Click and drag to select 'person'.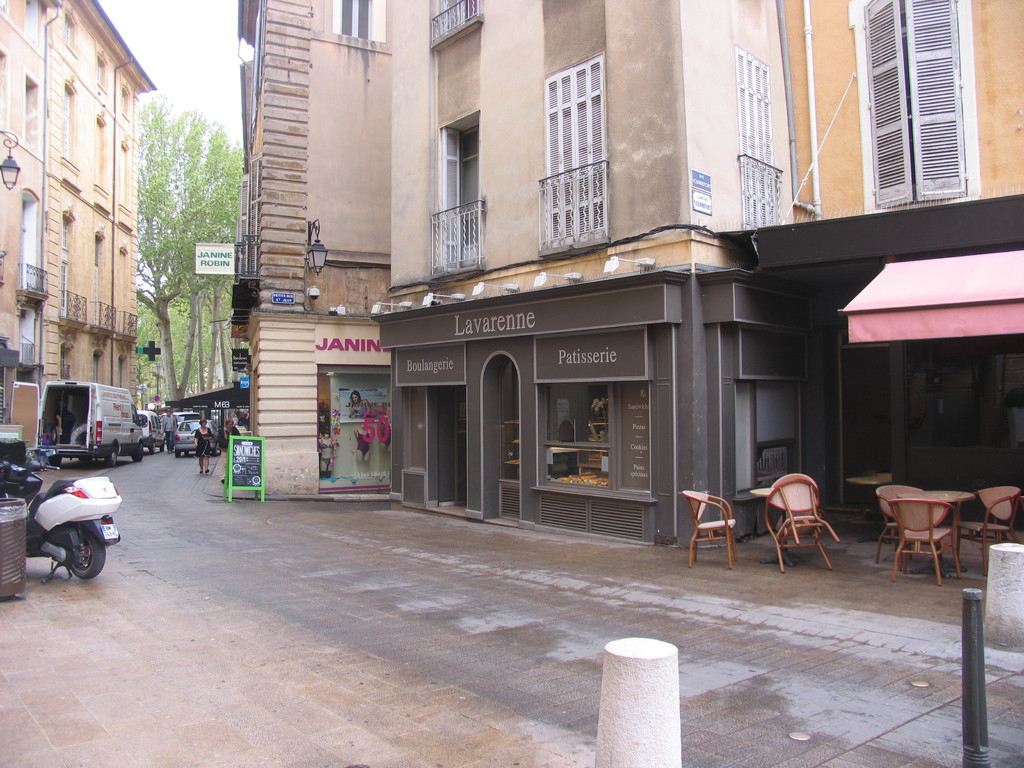
Selection: 218:415:244:456.
